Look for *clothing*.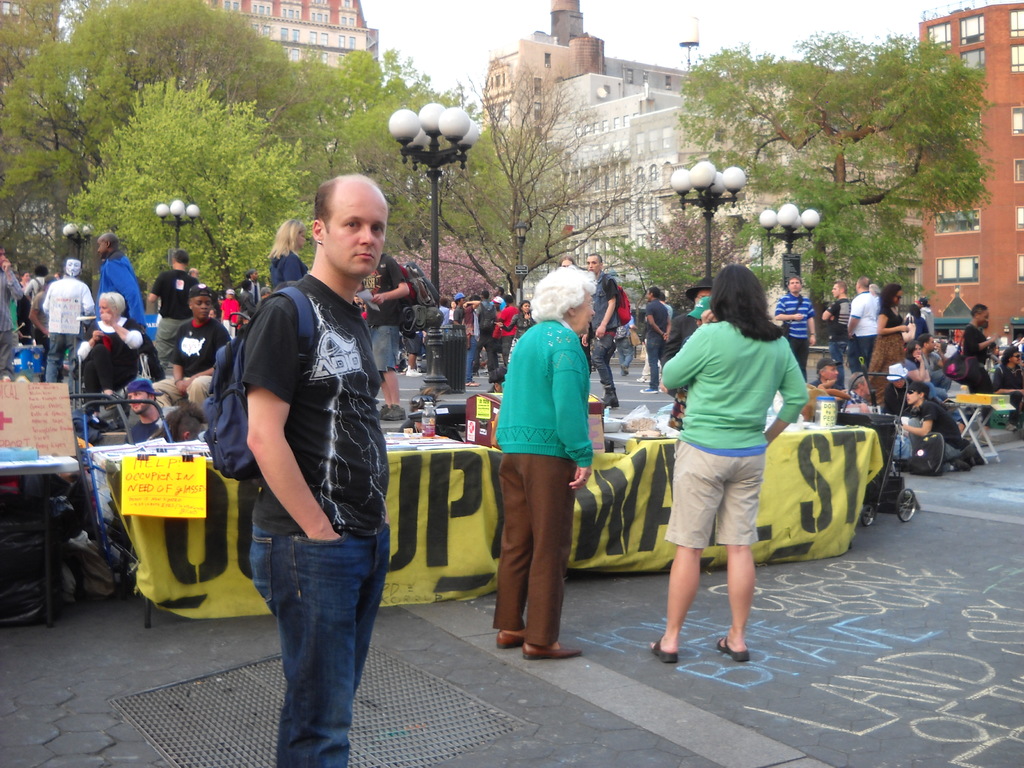
Found: bbox(490, 292, 598, 568).
